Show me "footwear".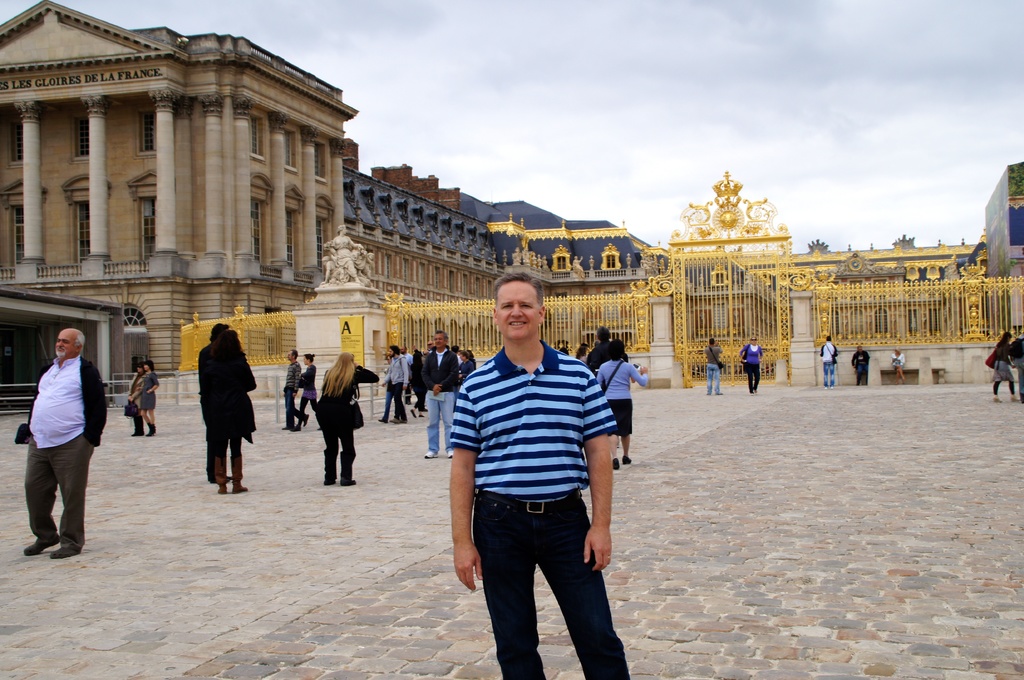
"footwear" is here: [left=22, top=529, right=61, bottom=555].
